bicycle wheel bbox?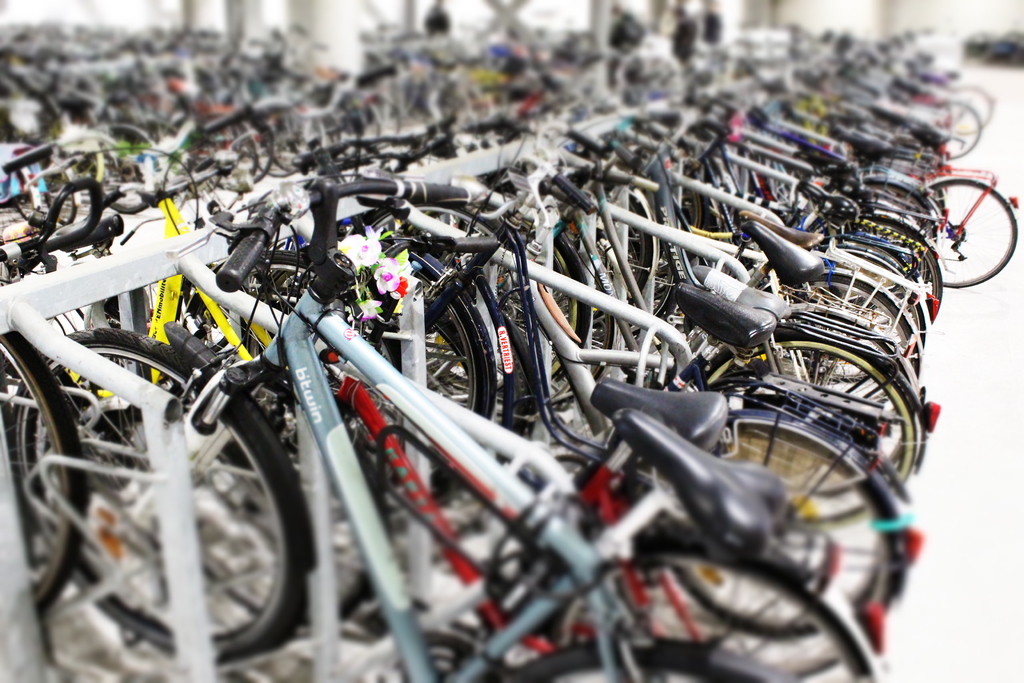
BBox(40, 296, 301, 645)
